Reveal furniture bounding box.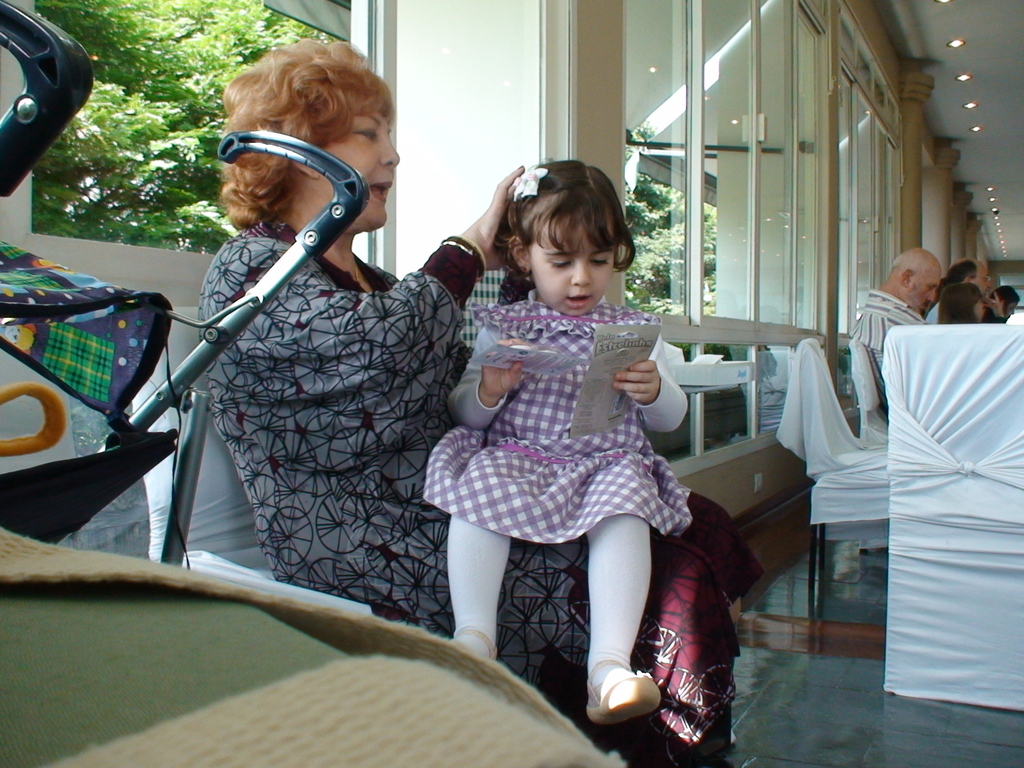
Revealed: <box>459,266,507,349</box>.
